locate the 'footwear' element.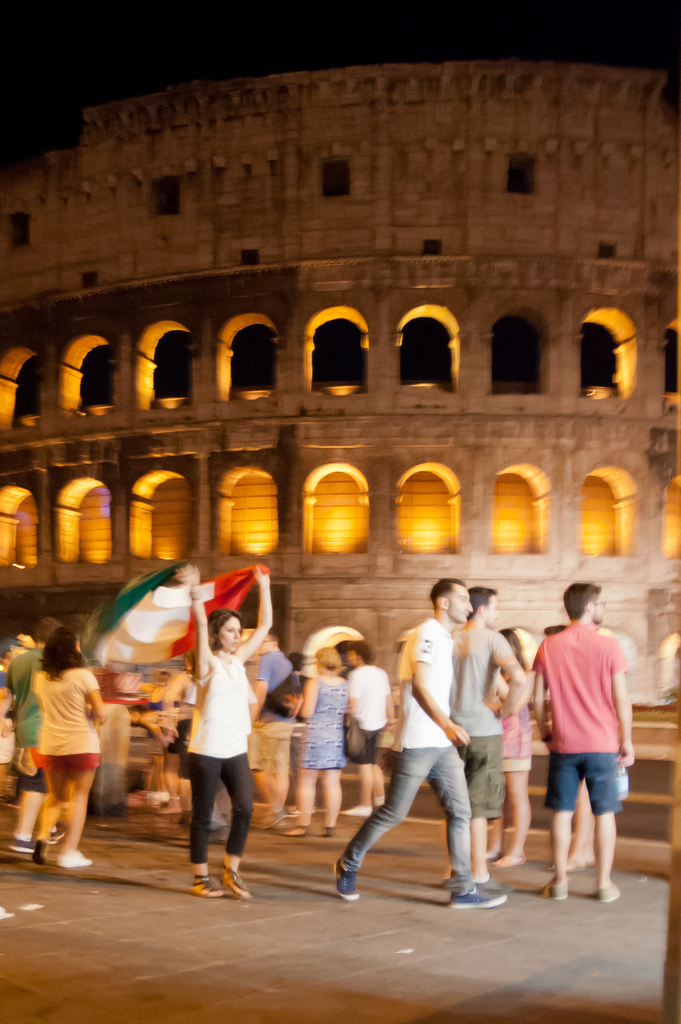
Element bbox: x1=451, y1=884, x2=510, y2=909.
